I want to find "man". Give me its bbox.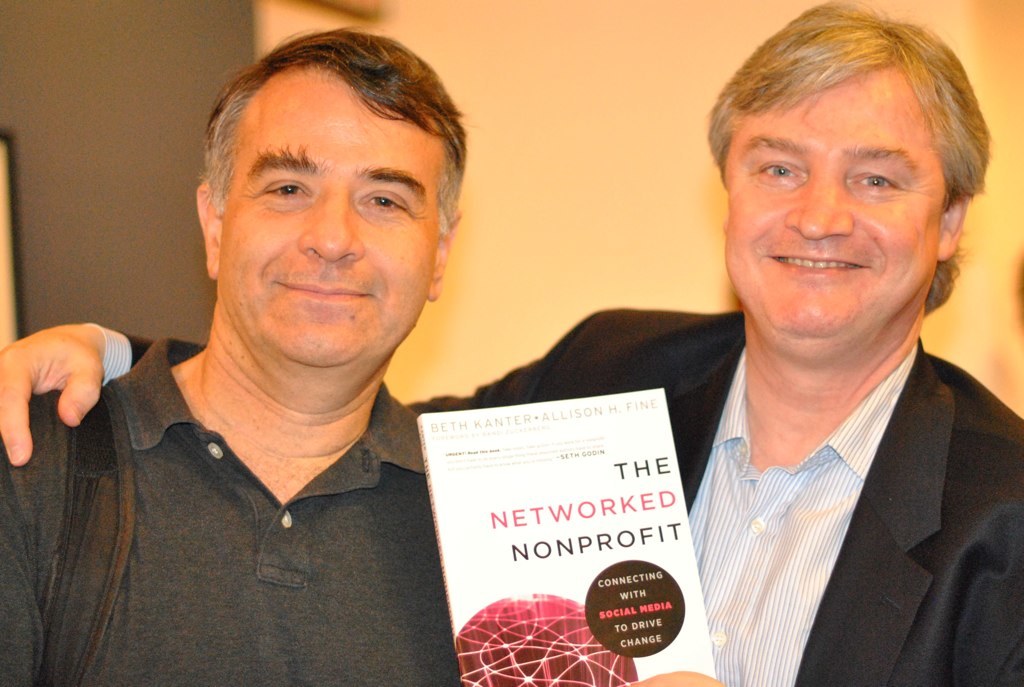
0, 22, 477, 686.
